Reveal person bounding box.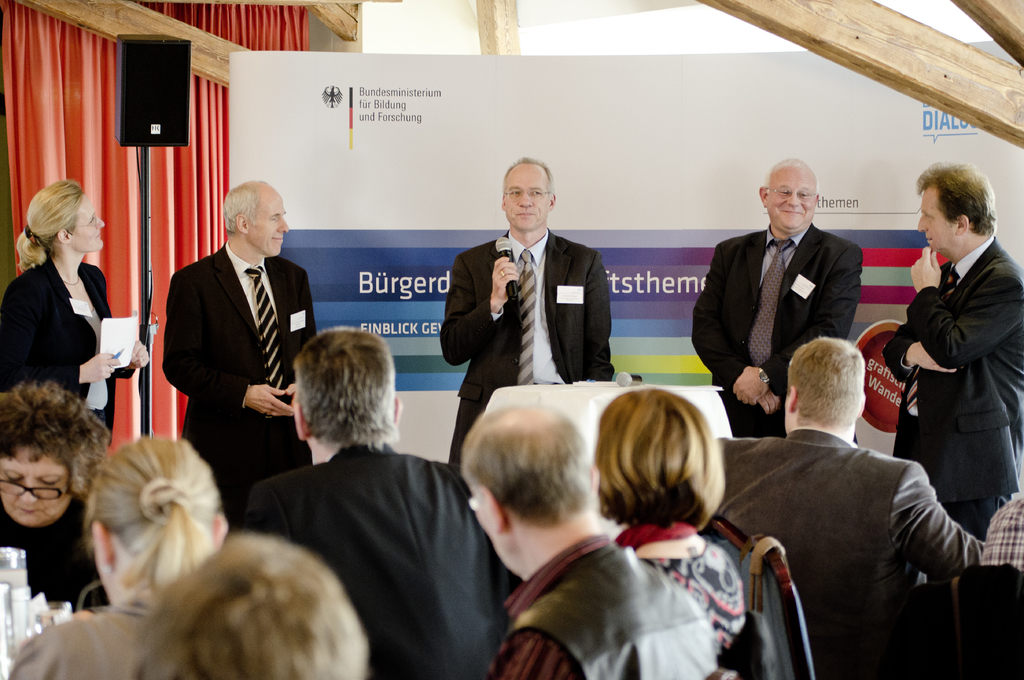
Revealed: x1=10, y1=430, x2=227, y2=679.
